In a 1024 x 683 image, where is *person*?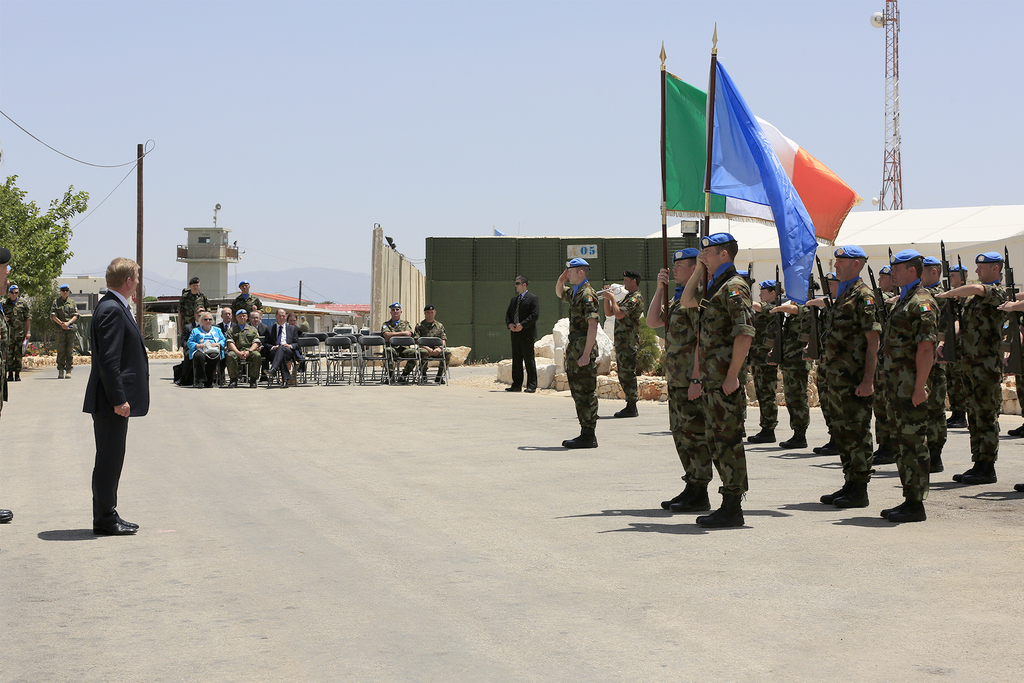
<bbox>49, 284, 82, 378</bbox>.
